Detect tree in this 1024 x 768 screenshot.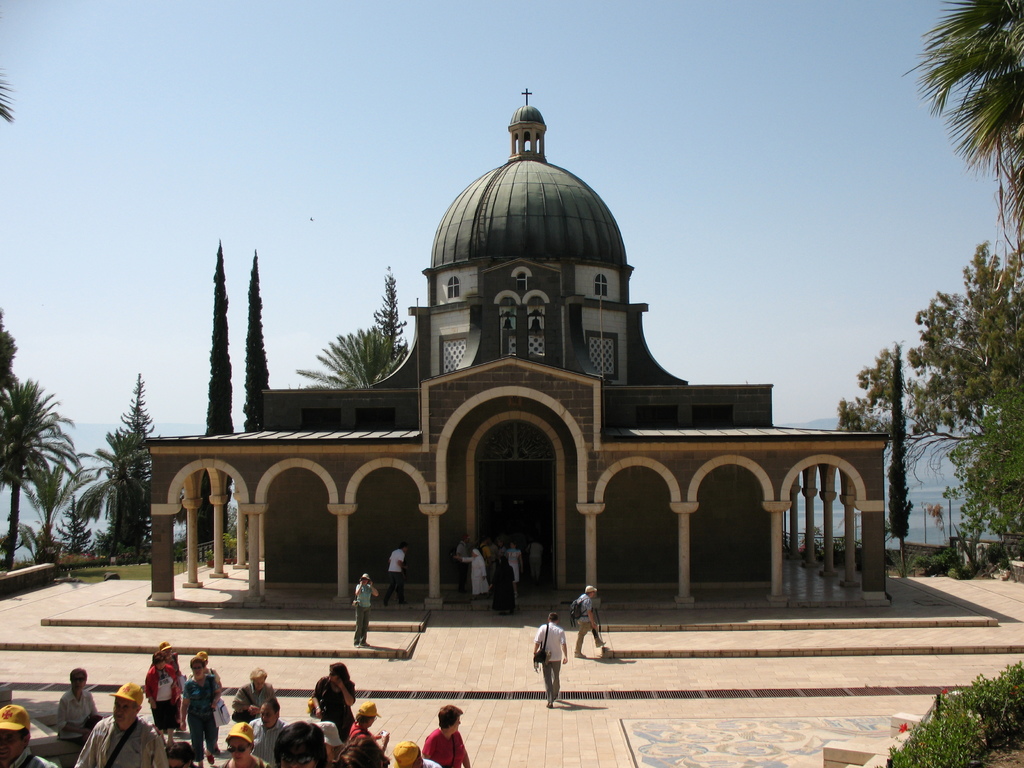
Detection: [left=294, top=325, right=405, bottom=397].
